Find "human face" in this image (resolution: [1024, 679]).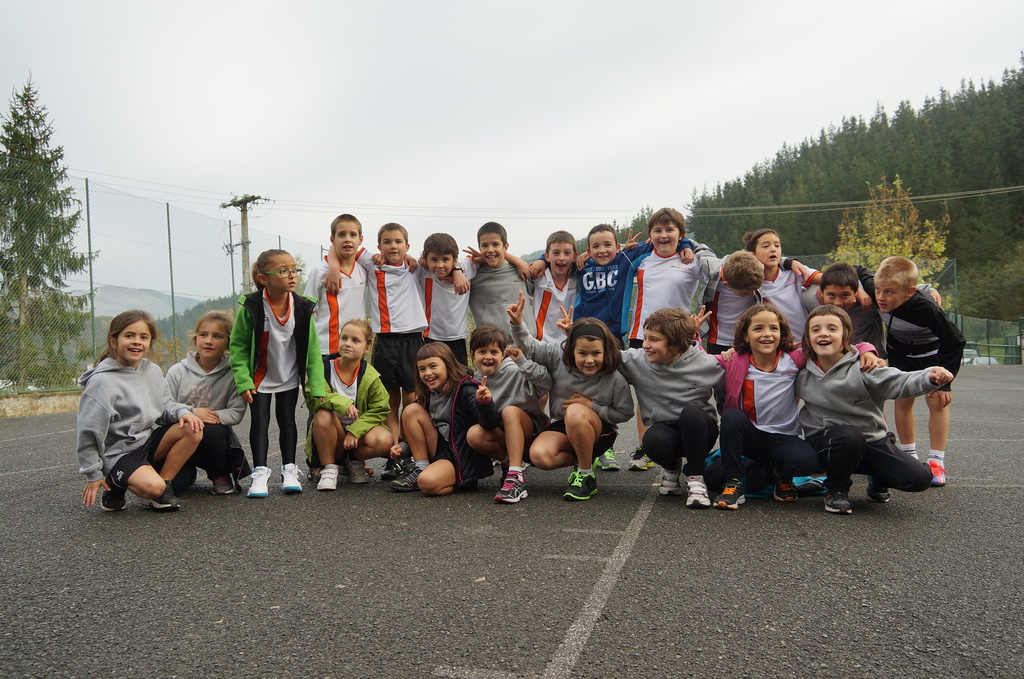
[x1=876, y1=281, x2=901, y2=314].
